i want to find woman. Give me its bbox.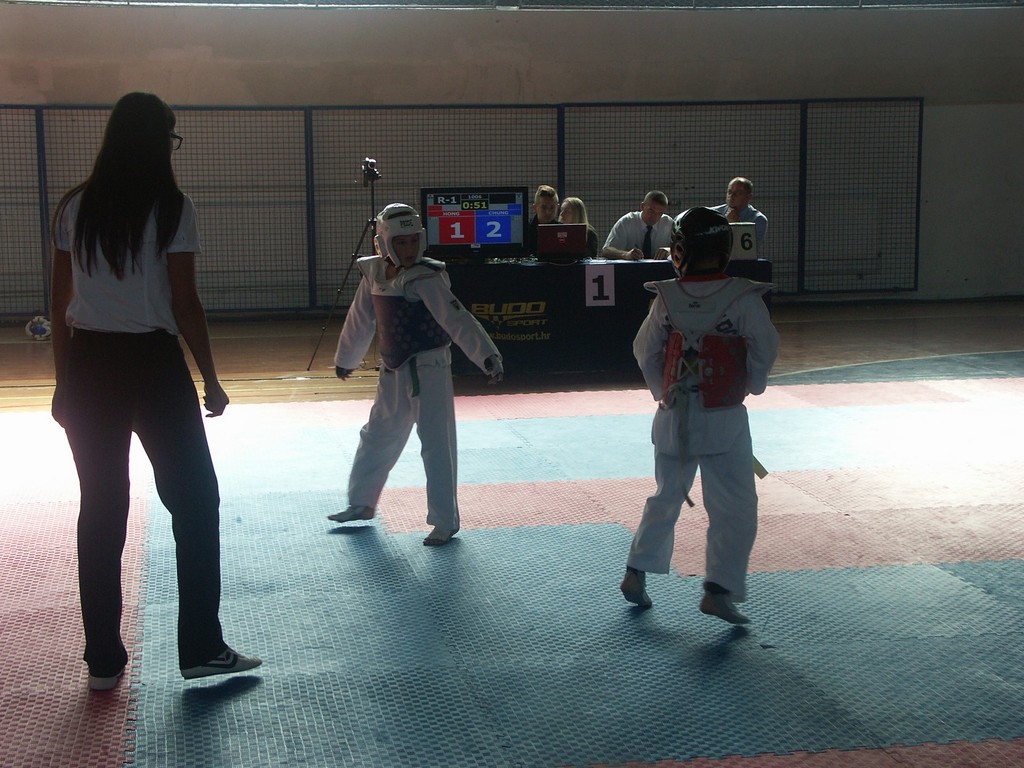
[29, 82, 243, 690].
